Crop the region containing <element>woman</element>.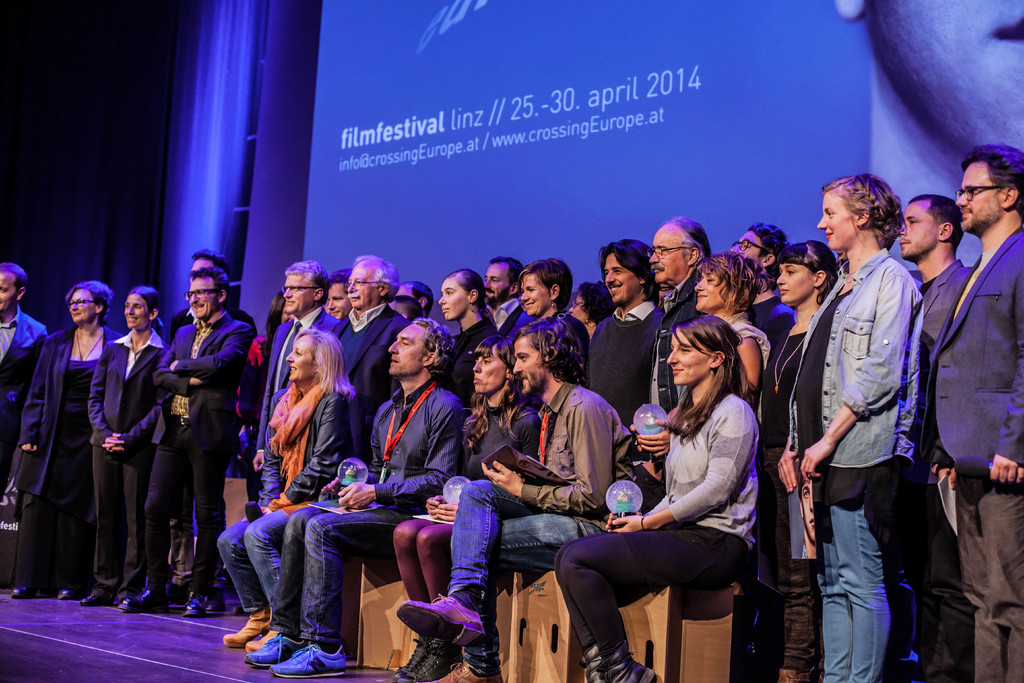
Crop region: bbox(15, 276, 122, 600).
